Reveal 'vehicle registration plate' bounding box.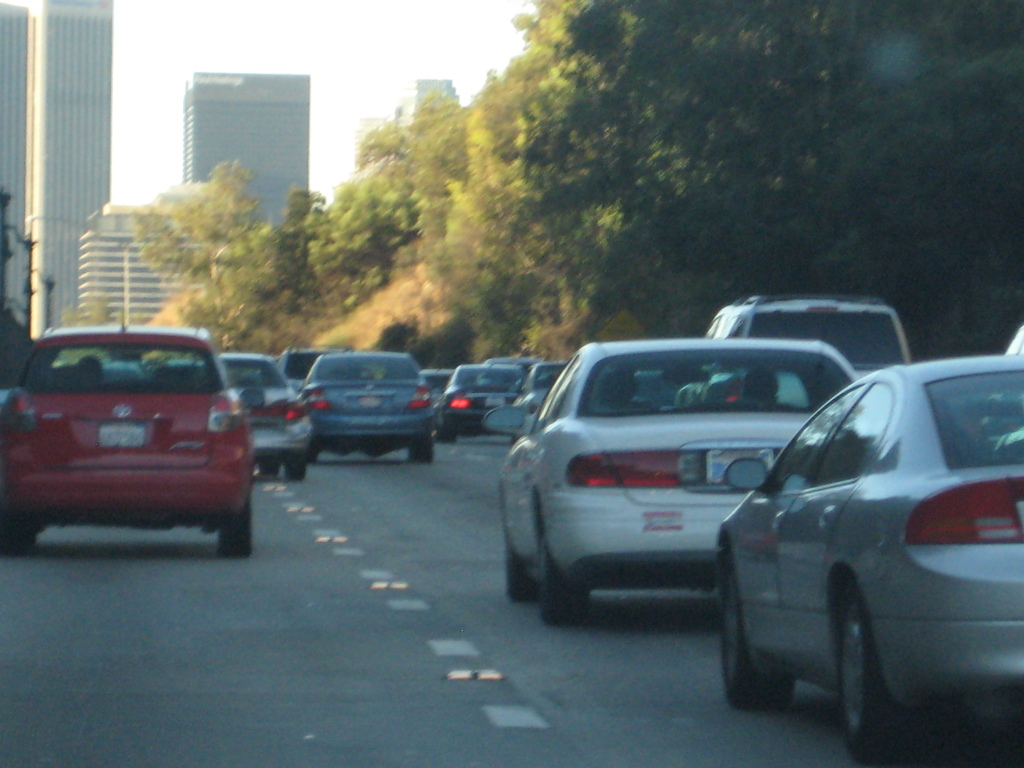
Revealed: box(95, 418, 148, 449).
